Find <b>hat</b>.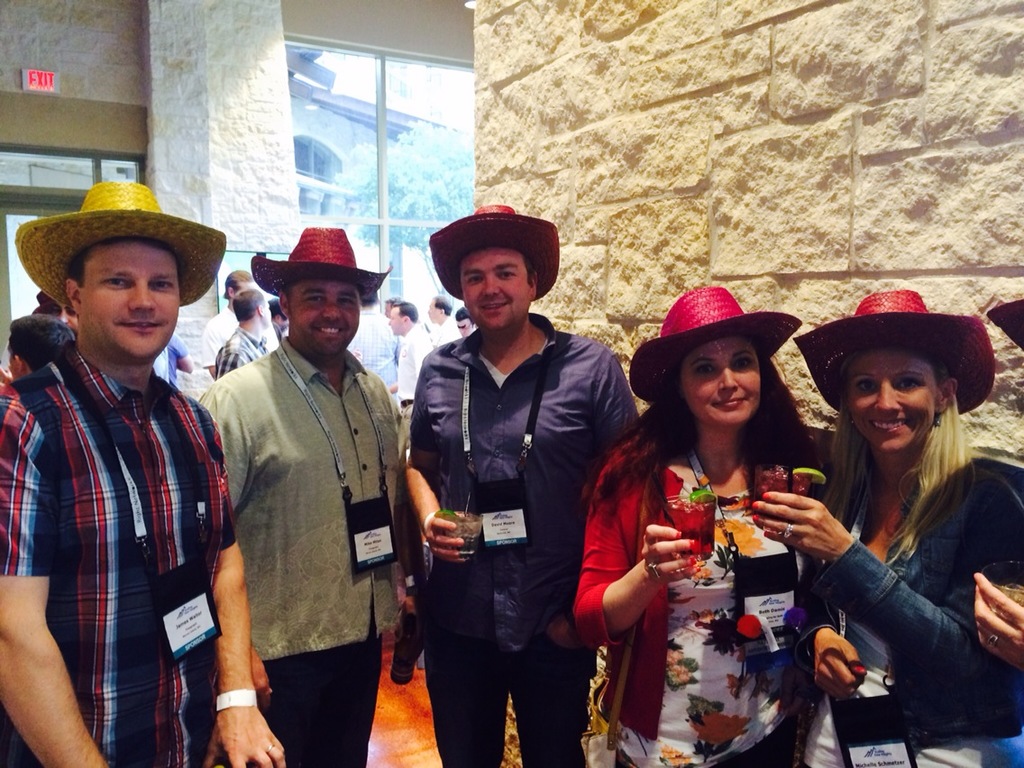
rect(251, 226, 392, 297).
